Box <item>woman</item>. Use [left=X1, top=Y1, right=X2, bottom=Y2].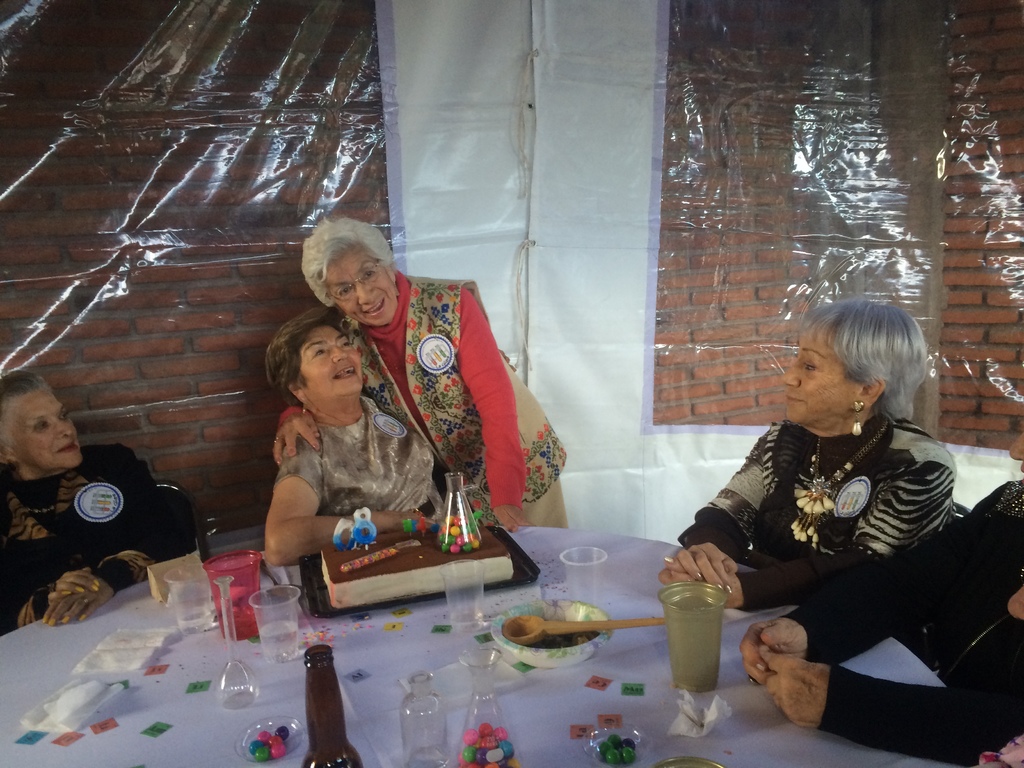
[left=267, top=296, right=444, bottom=564].
